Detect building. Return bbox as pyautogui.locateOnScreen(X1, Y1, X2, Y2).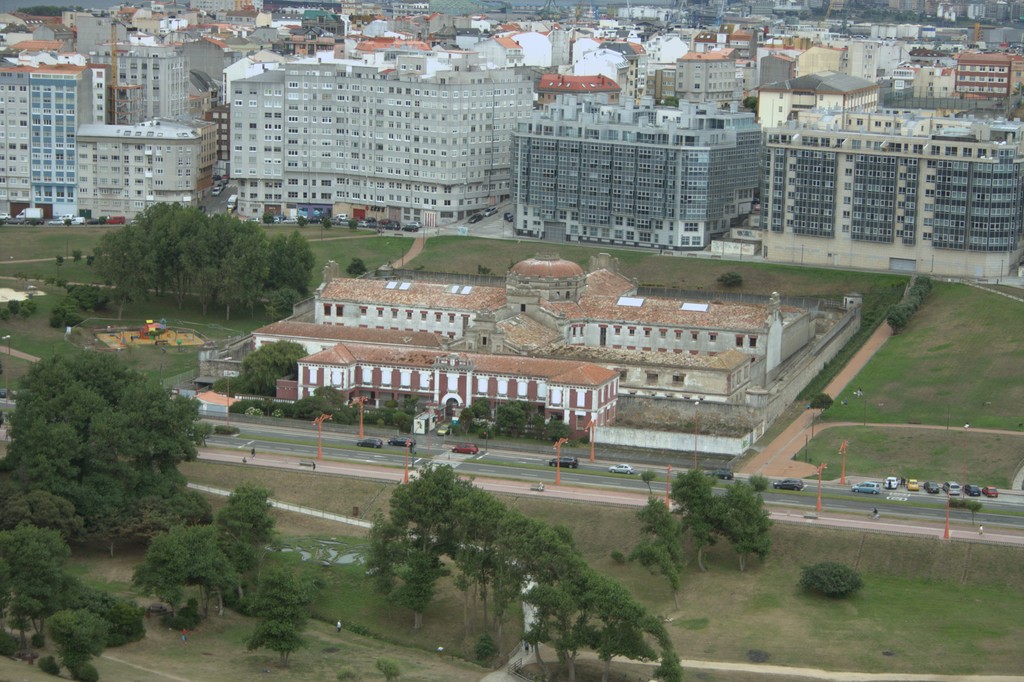
pyautogui.locateOnScreen(93, 45, 194, 117).
